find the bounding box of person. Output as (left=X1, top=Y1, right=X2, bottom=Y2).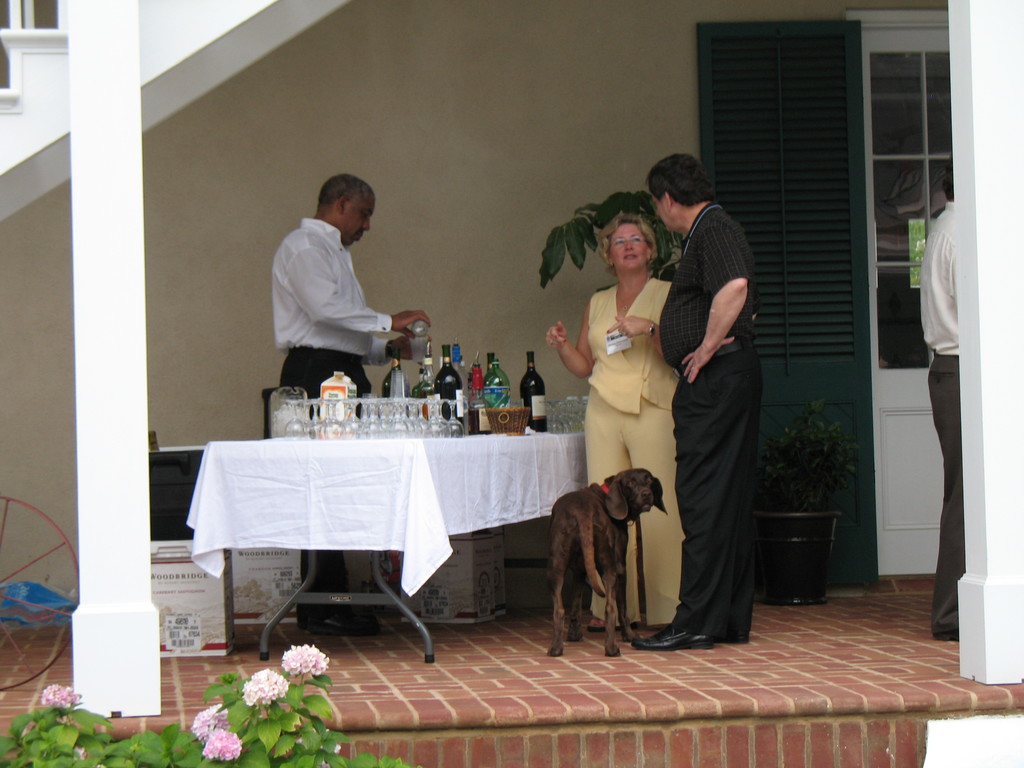
(left=273, top=173, right=432, bottom=637).
